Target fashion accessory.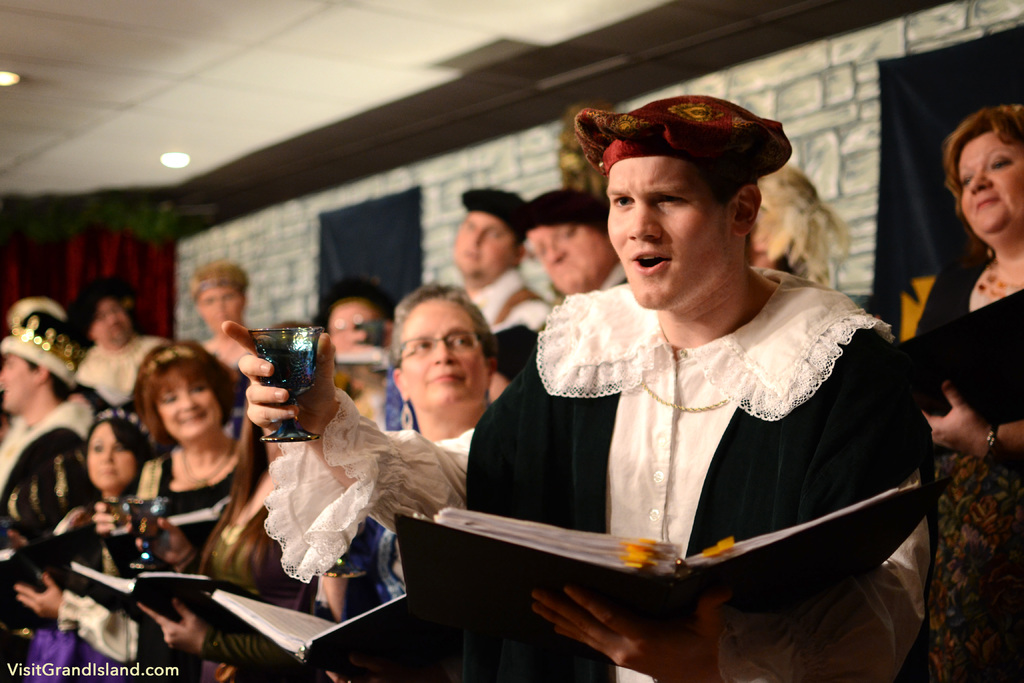
Target region: 752 160 849 284.
